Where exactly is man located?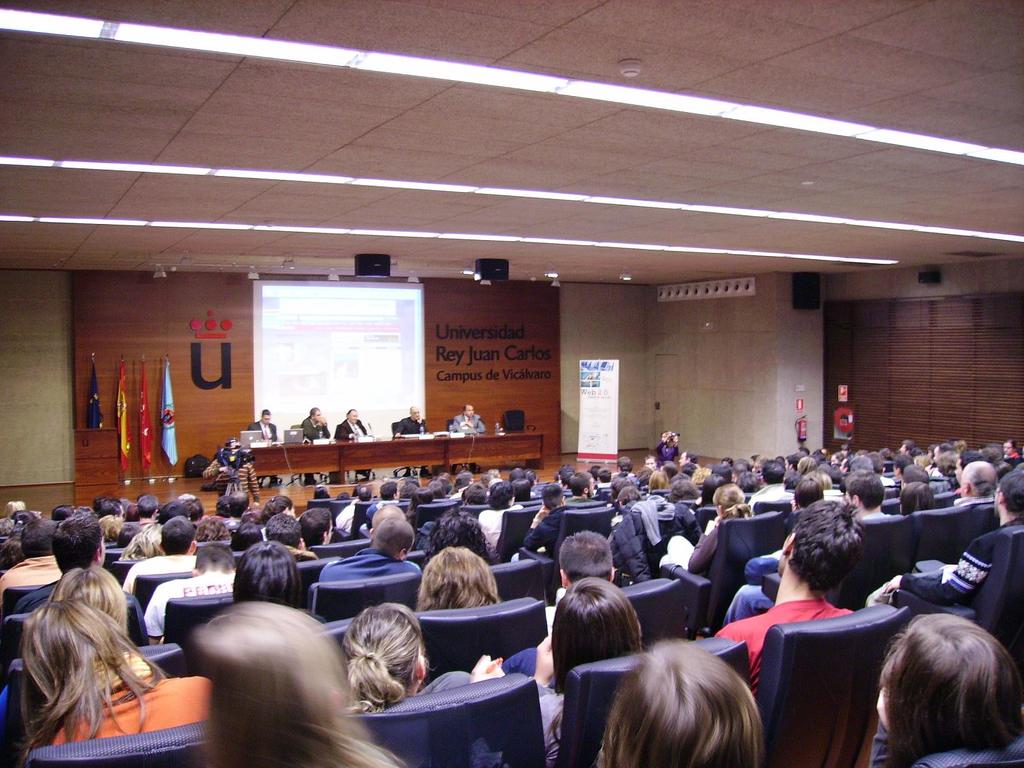
Its bounding box is BBox(0, 515, 60, 605).
